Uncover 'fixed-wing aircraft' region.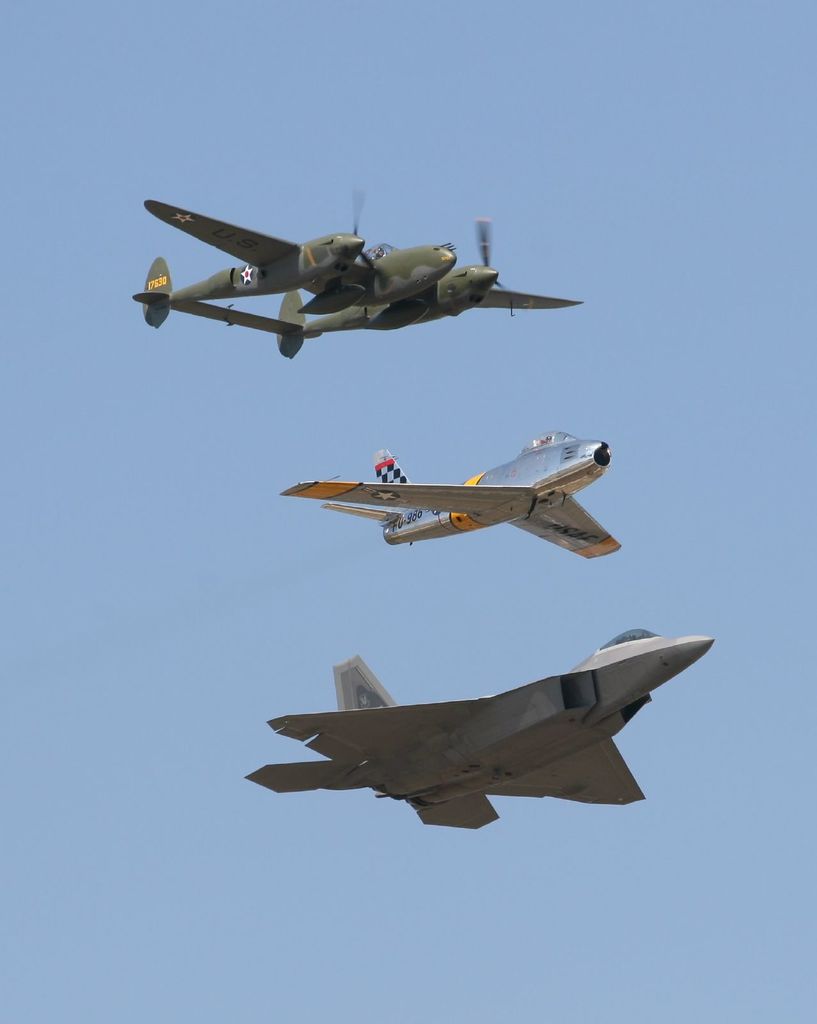
Uncovered: region(223, 629, 713, 837).
